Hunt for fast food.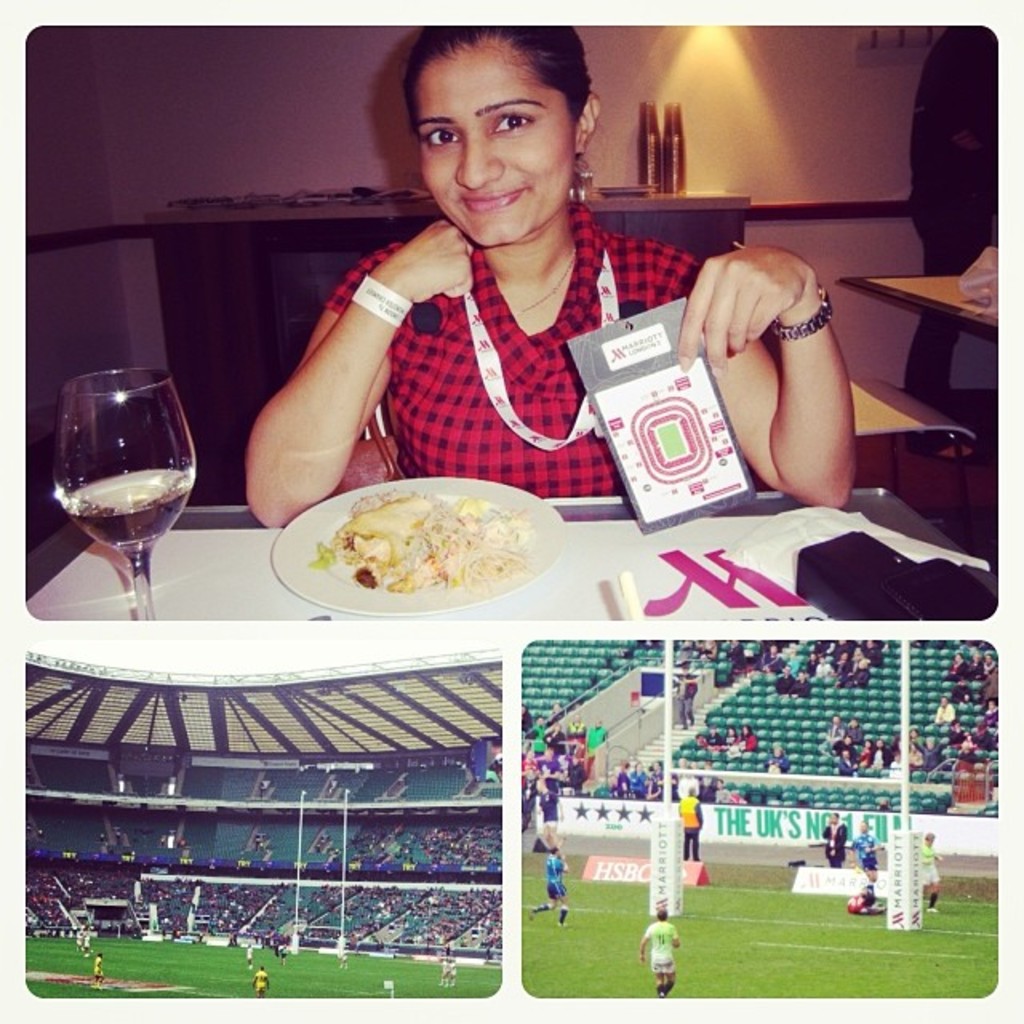
Hunted down at bbox=[278, 477, 555, 606].
